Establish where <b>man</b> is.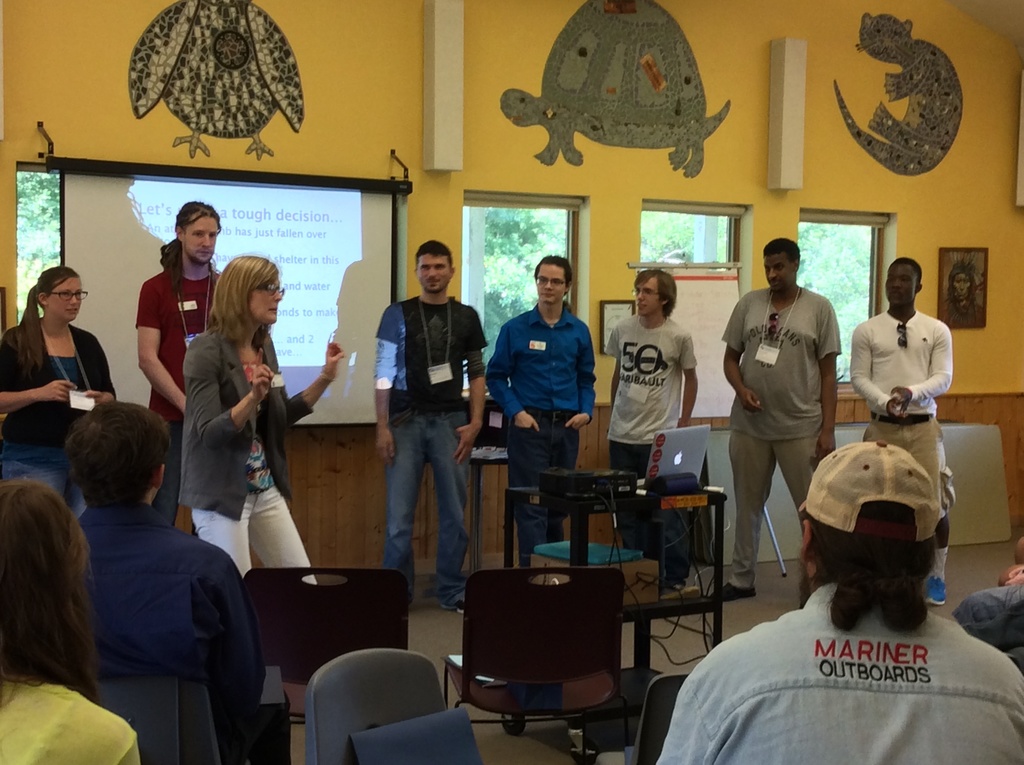
Established at [132, 202, 222, 525].
